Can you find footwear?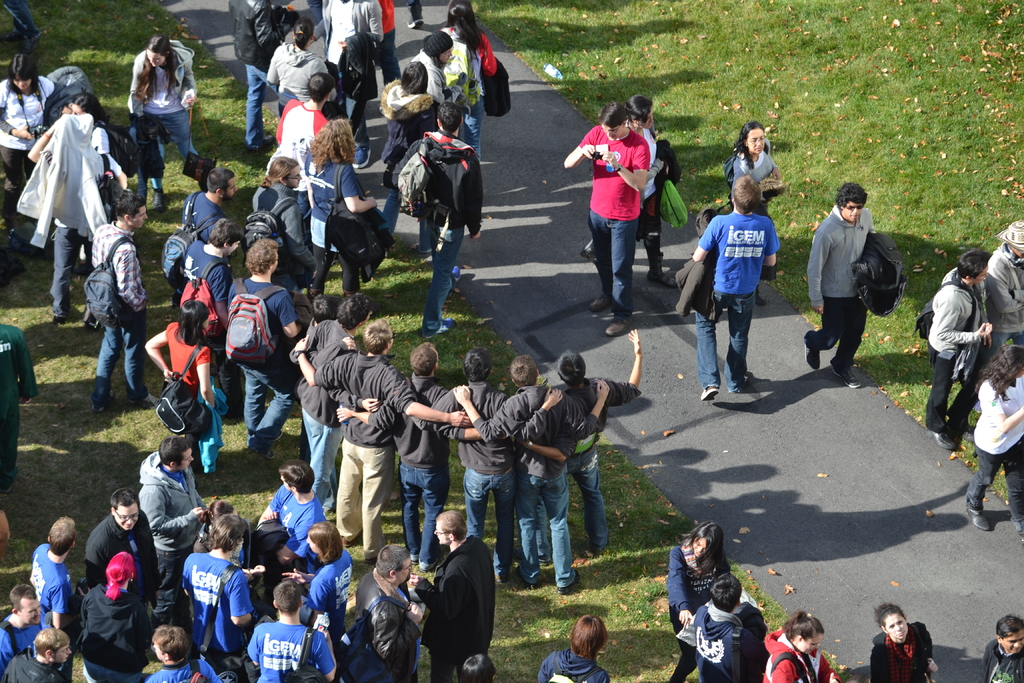
Yes, bounding box: 928, 431, 961, 447.
